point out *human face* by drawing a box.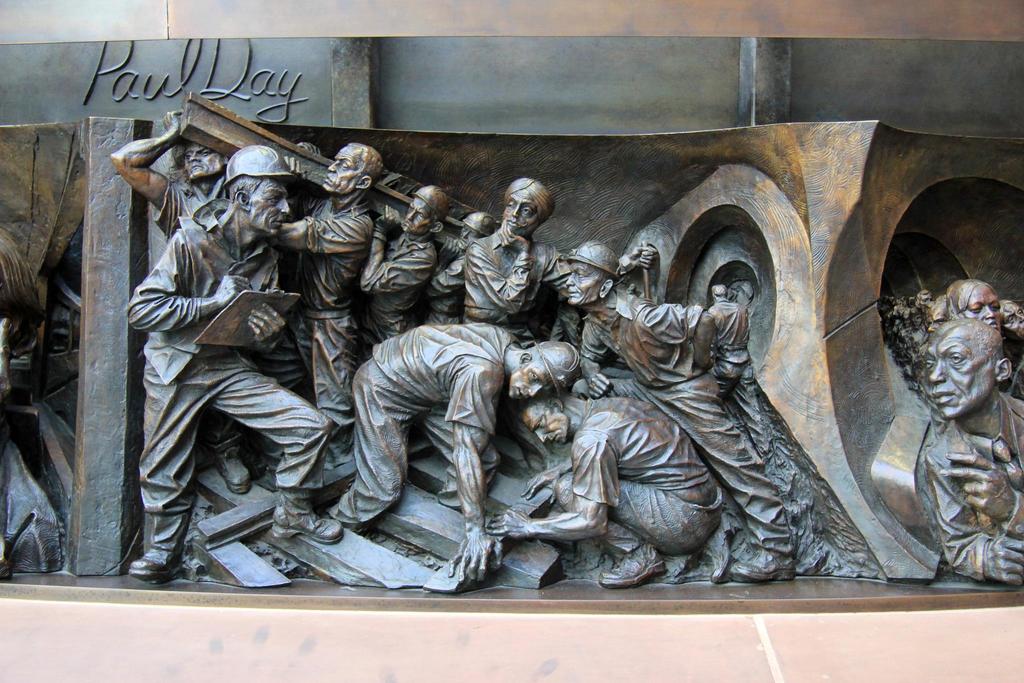
left=522, top=406, right=571, bottom=446.
